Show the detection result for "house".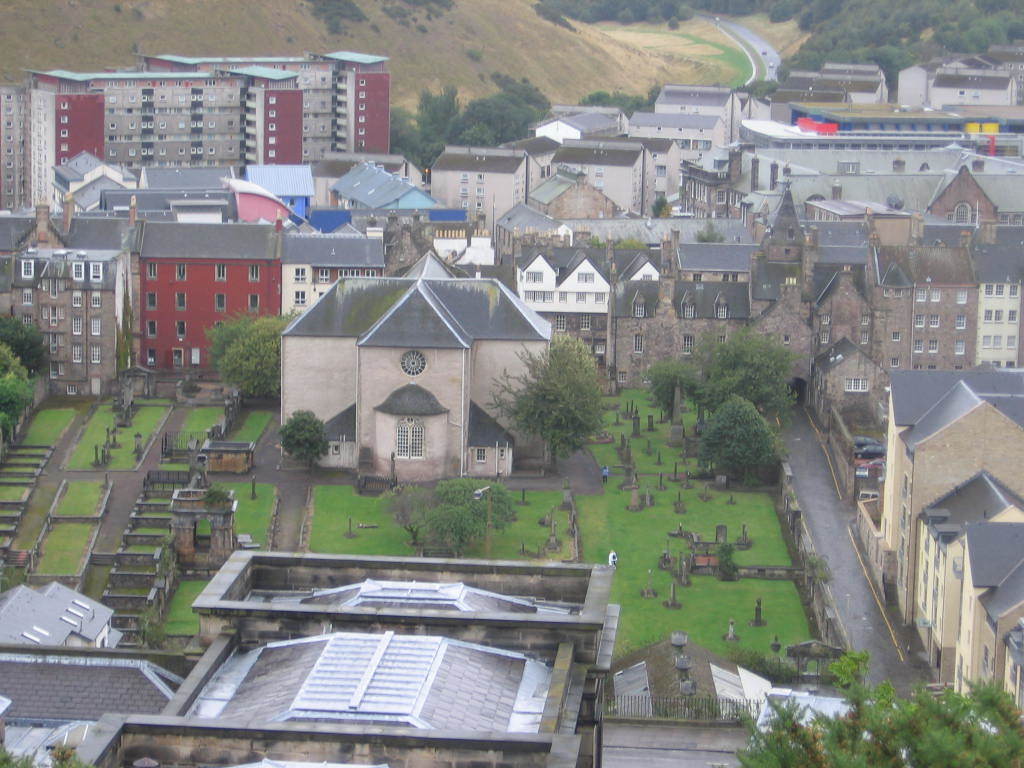
x1=784, y1=69, x2=874, y2=109.
